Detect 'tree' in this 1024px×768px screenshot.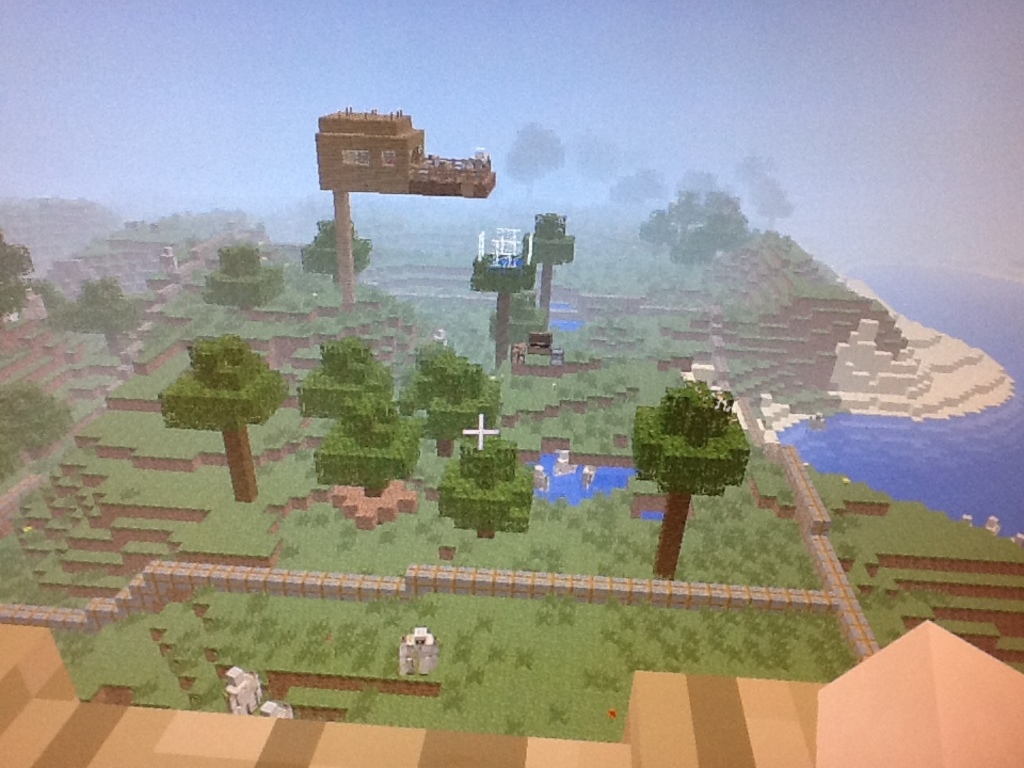
Detection: bbox=[315, 383, 422, 499].
